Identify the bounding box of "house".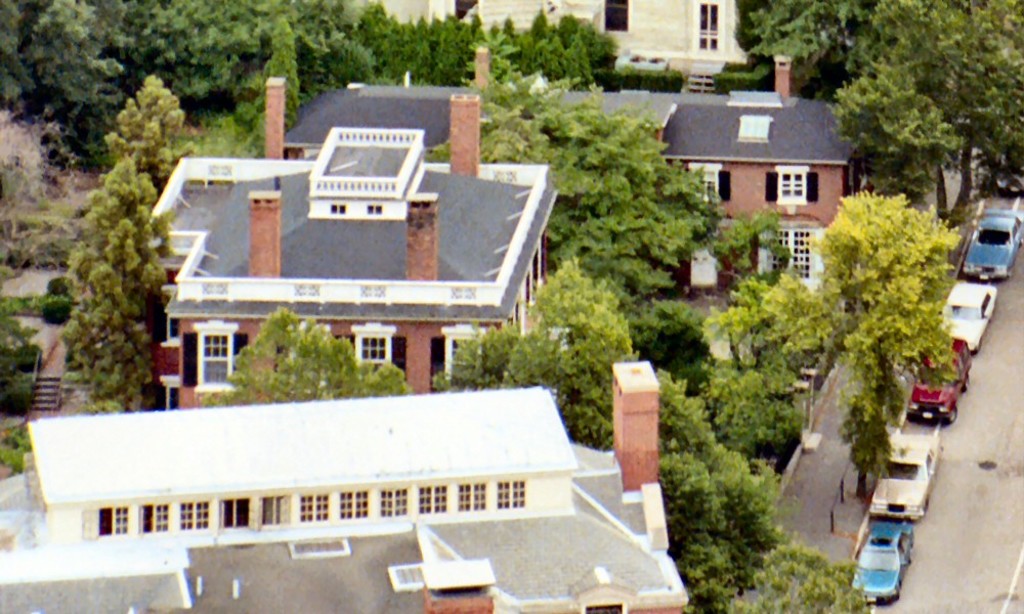
locate(3, 370, 695, 613).
